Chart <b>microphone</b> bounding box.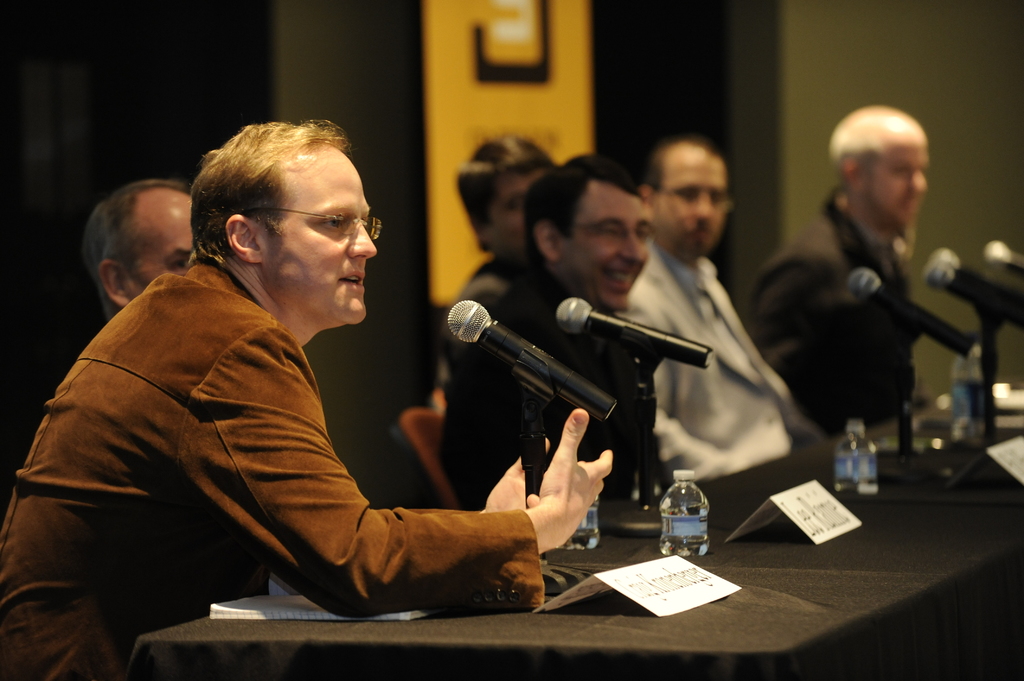
Charted: 445:298:619:422.
